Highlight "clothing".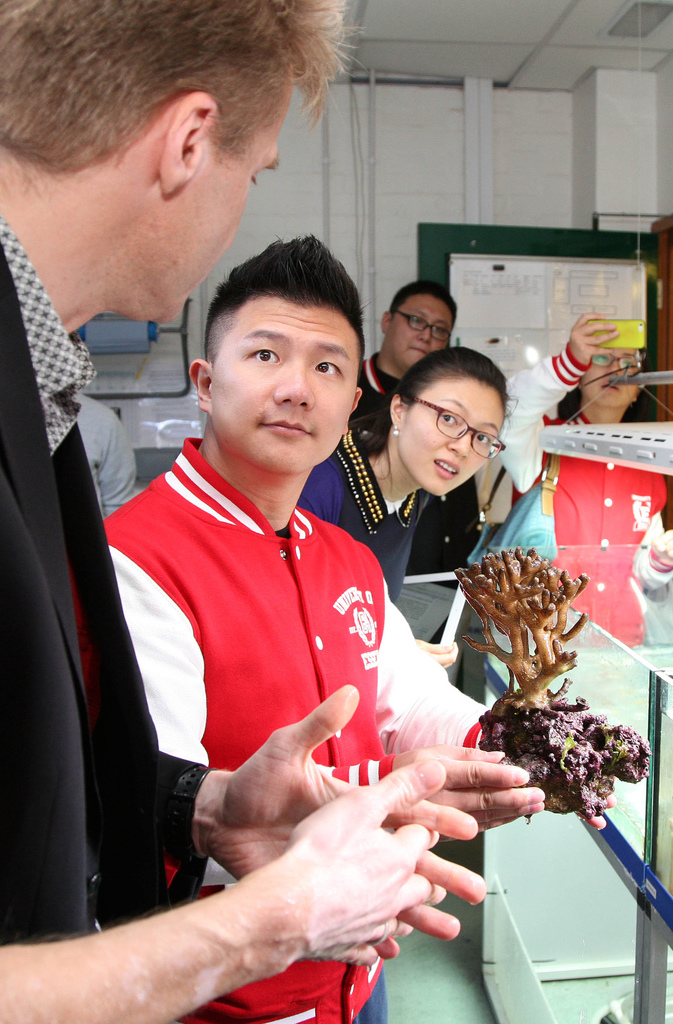
Highlighted region: BBox(500, 344, 672, 574).
